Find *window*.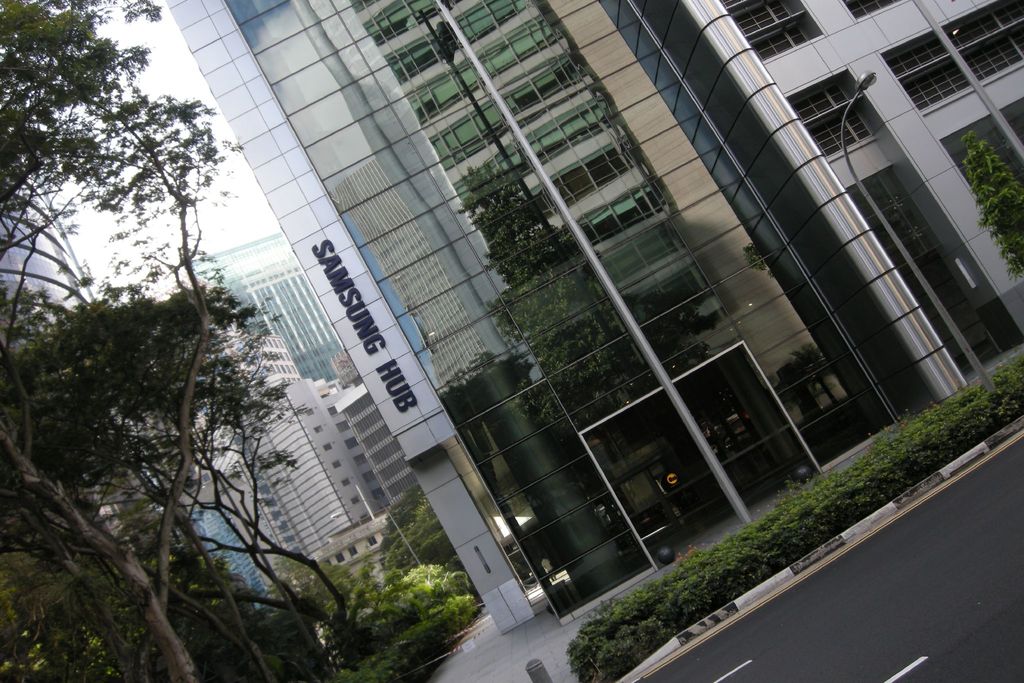
430:98:527:178.
